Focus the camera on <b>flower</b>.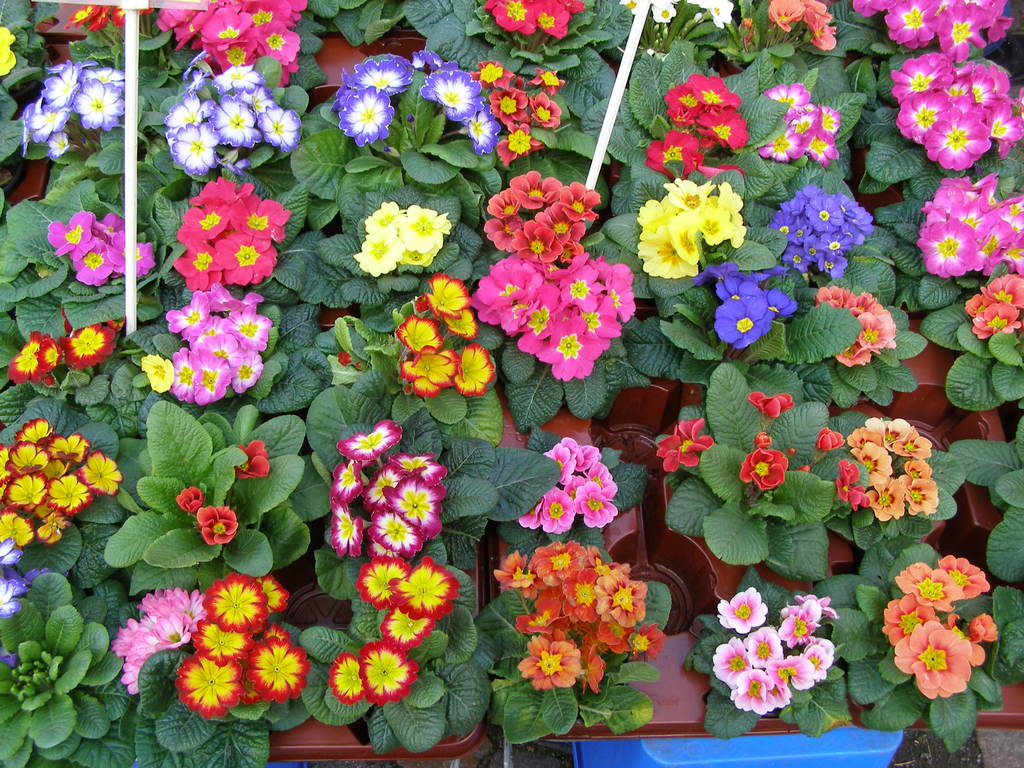
Focus region: x1=518 y1=436 x2=624 y2=536.
